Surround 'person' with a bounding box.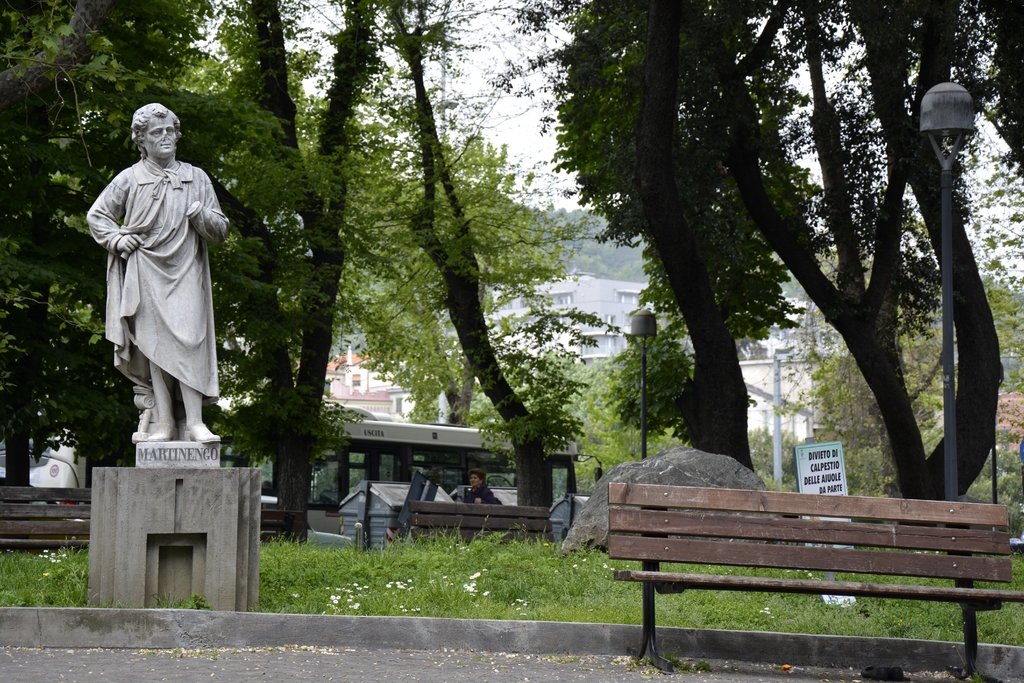
<bbox>97, 88, 239, 502</bbox>.
